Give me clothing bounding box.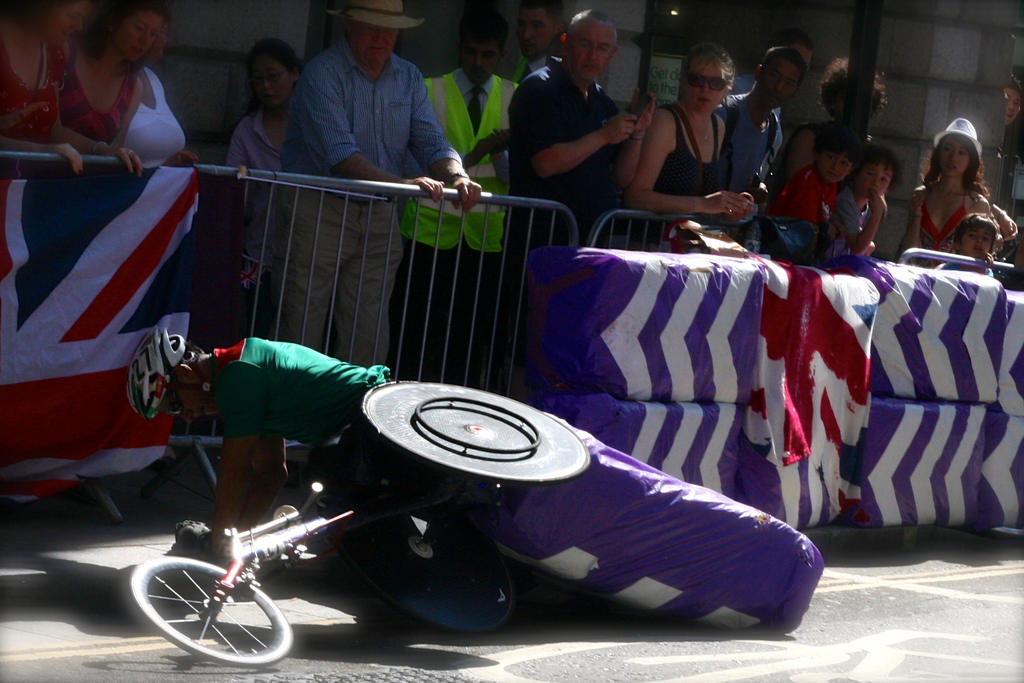
0 1 145 160.
